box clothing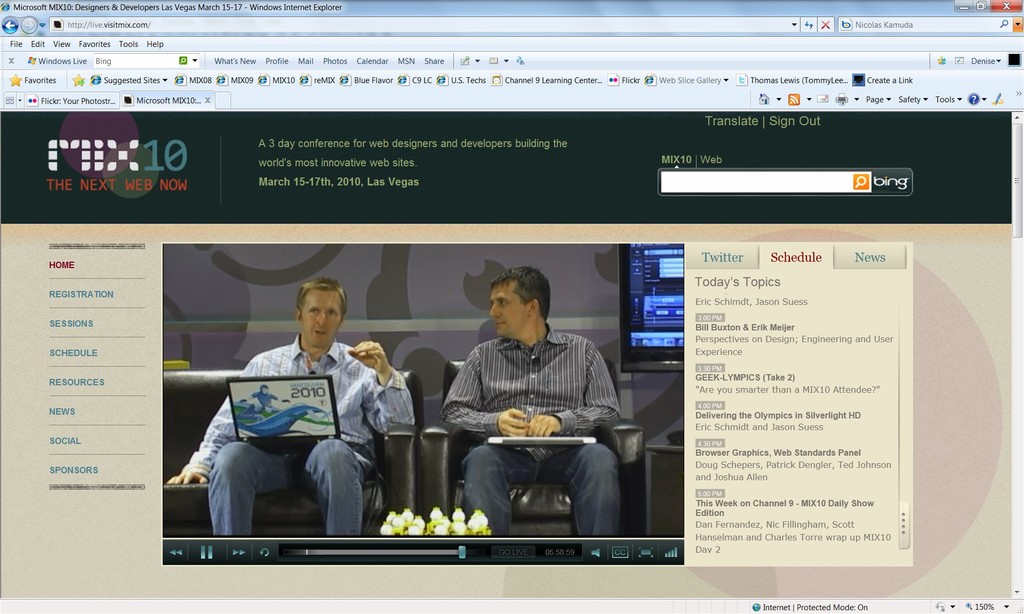
bbox(447, 302, 644, 555)
